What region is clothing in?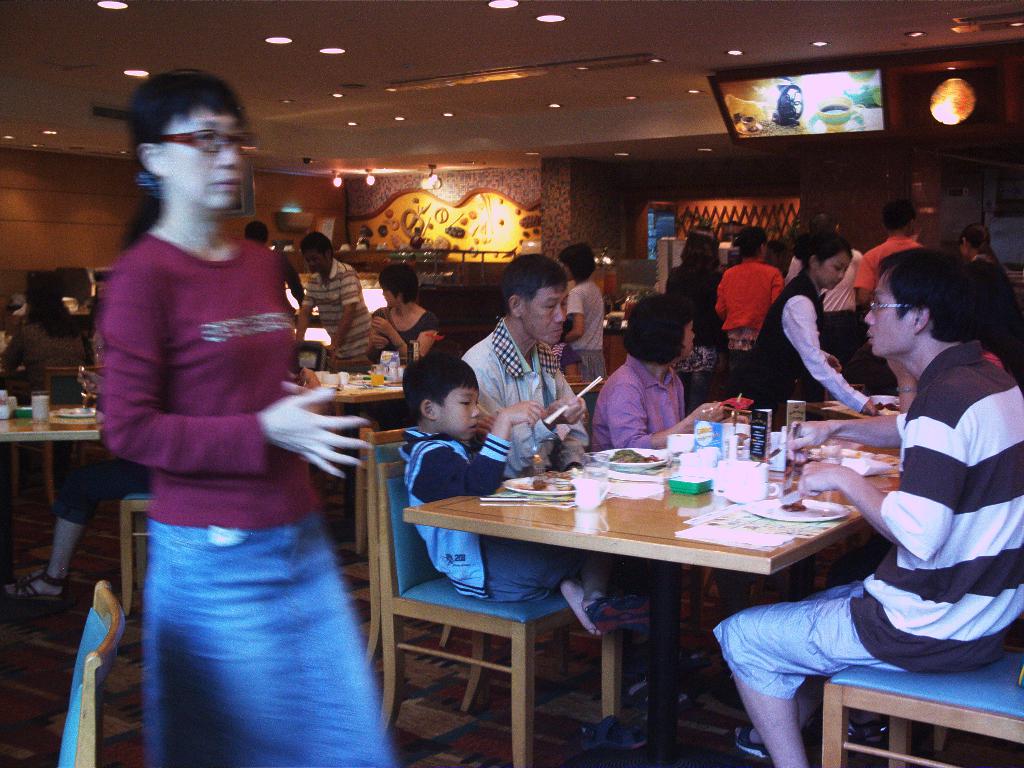
<region>0, 317, 89, 402</region>.
